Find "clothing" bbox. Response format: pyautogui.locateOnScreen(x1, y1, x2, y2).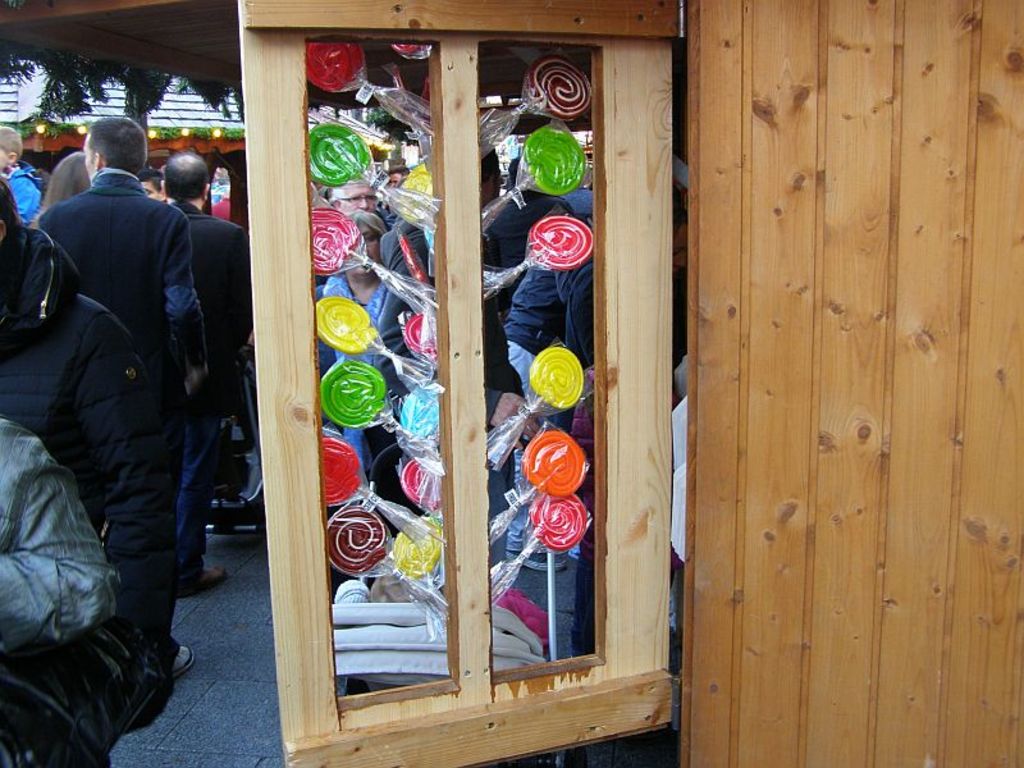
pyautogui.locateOnScreen(0, 413, 123, 767).
